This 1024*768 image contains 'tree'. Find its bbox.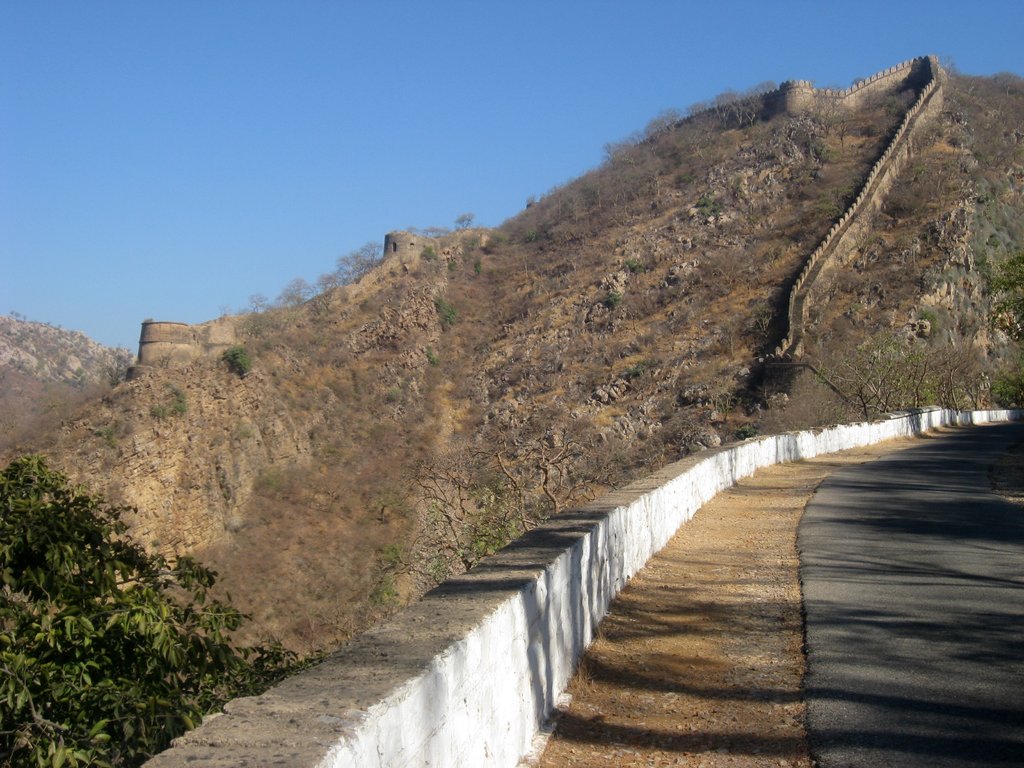
Rect(345, 248, 386, 284).
